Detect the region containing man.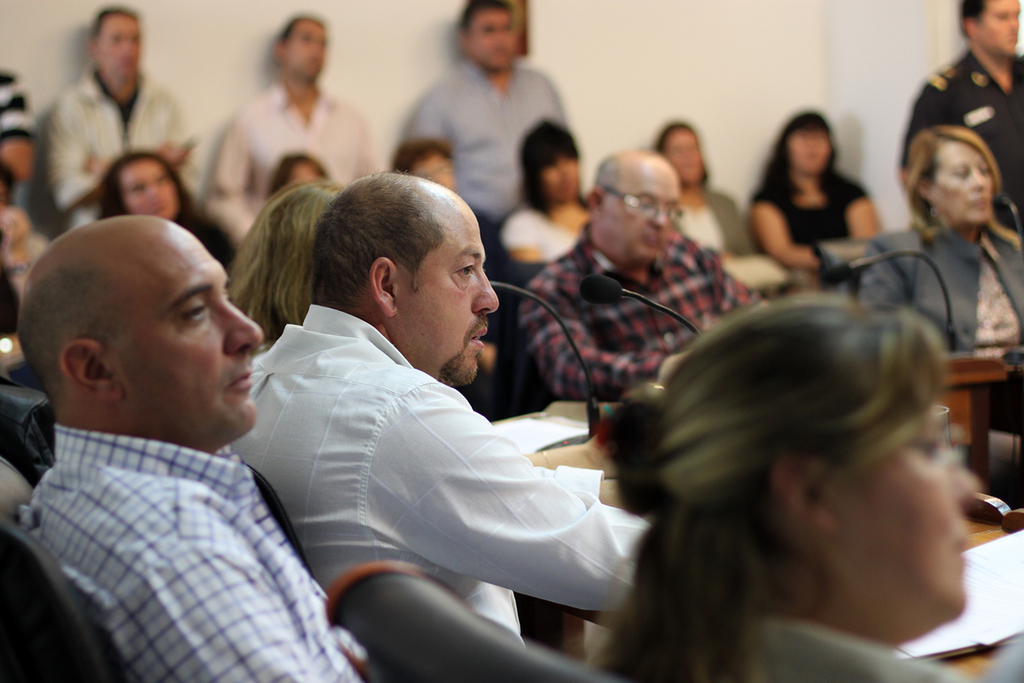
region(0, 187, 355, 670).
